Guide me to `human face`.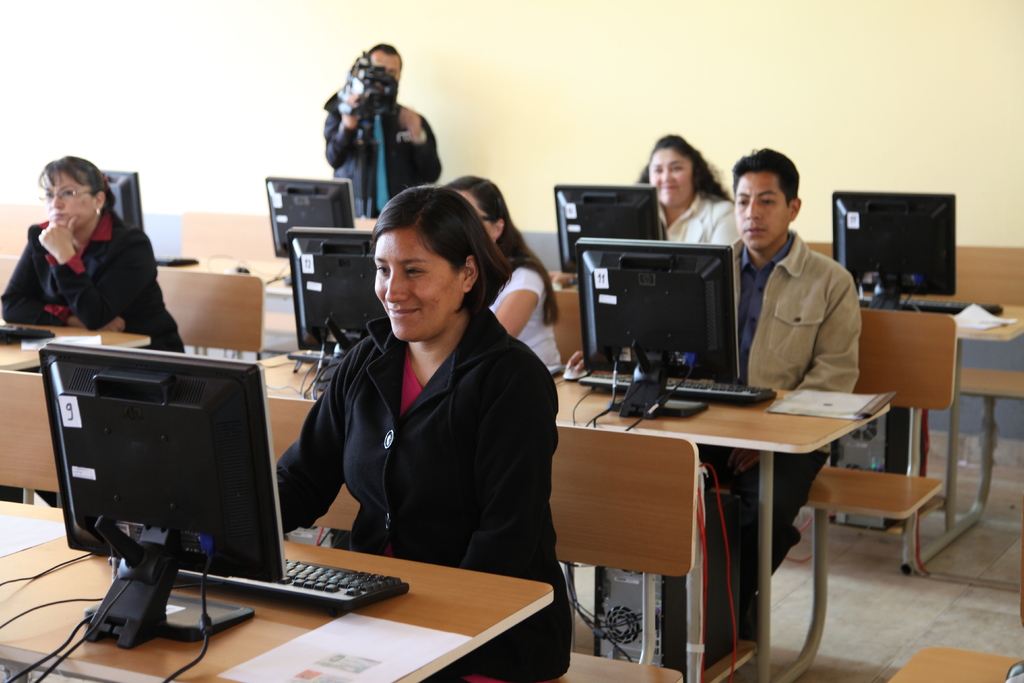
Guidance: 373, 236, 465, 340.
